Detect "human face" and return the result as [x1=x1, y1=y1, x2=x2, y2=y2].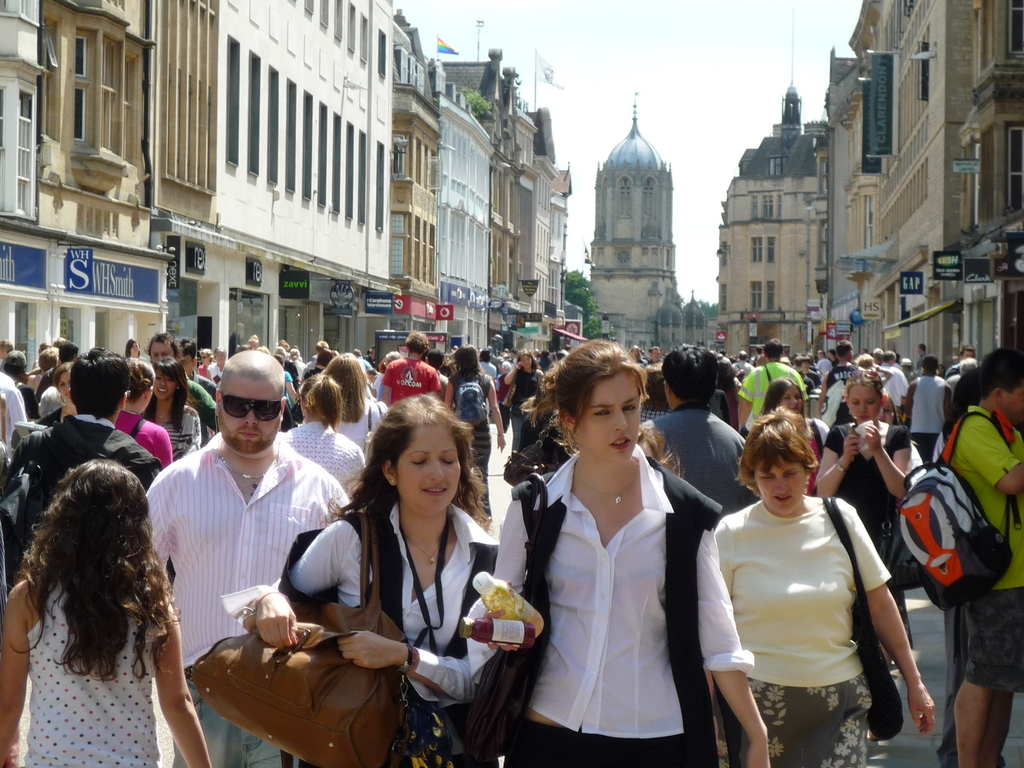
[x1=400, y1=417, x2=468, y2=518].
